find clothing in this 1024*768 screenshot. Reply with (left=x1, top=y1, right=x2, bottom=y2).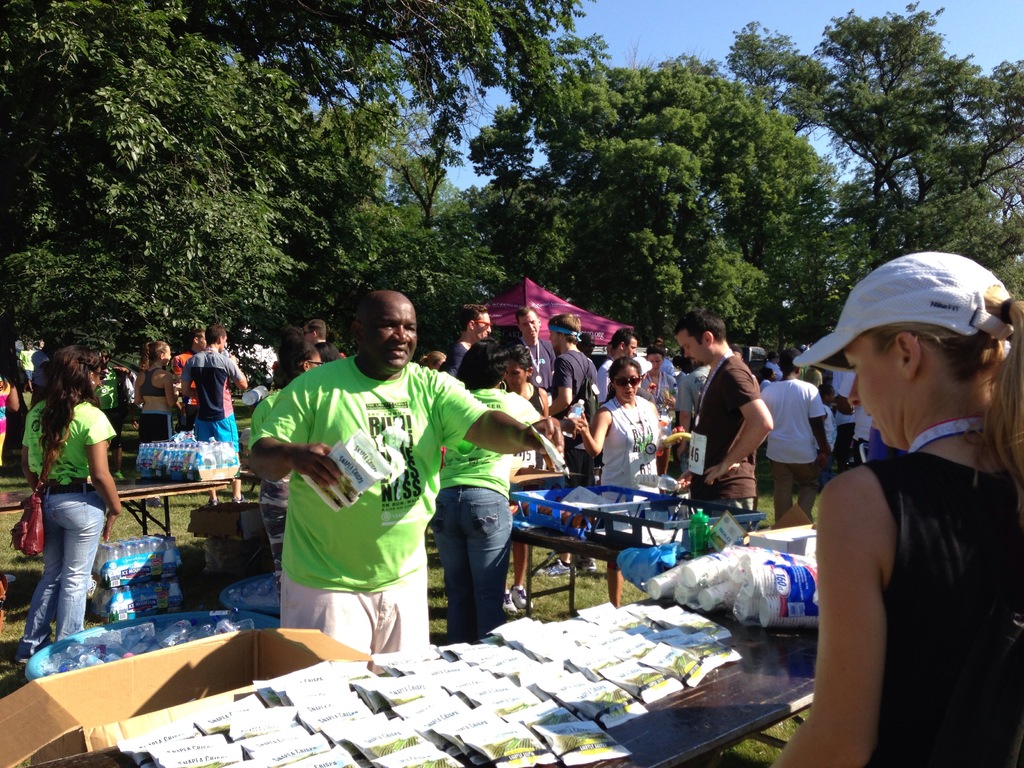
(left=636, top=369, right=676, bottom=426).
